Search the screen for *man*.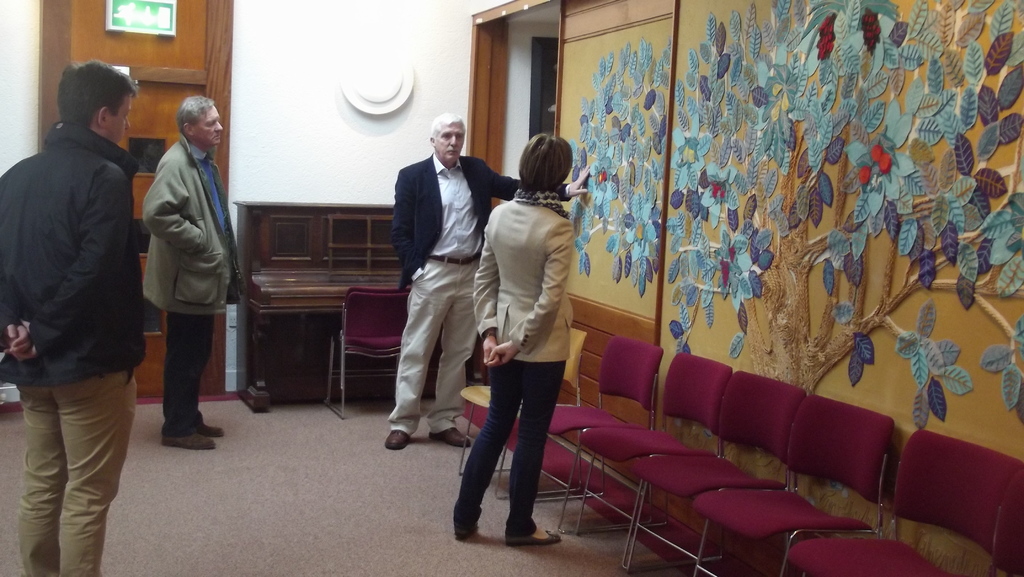
Found at (left=387, top=113, right=593, bottom=453).
